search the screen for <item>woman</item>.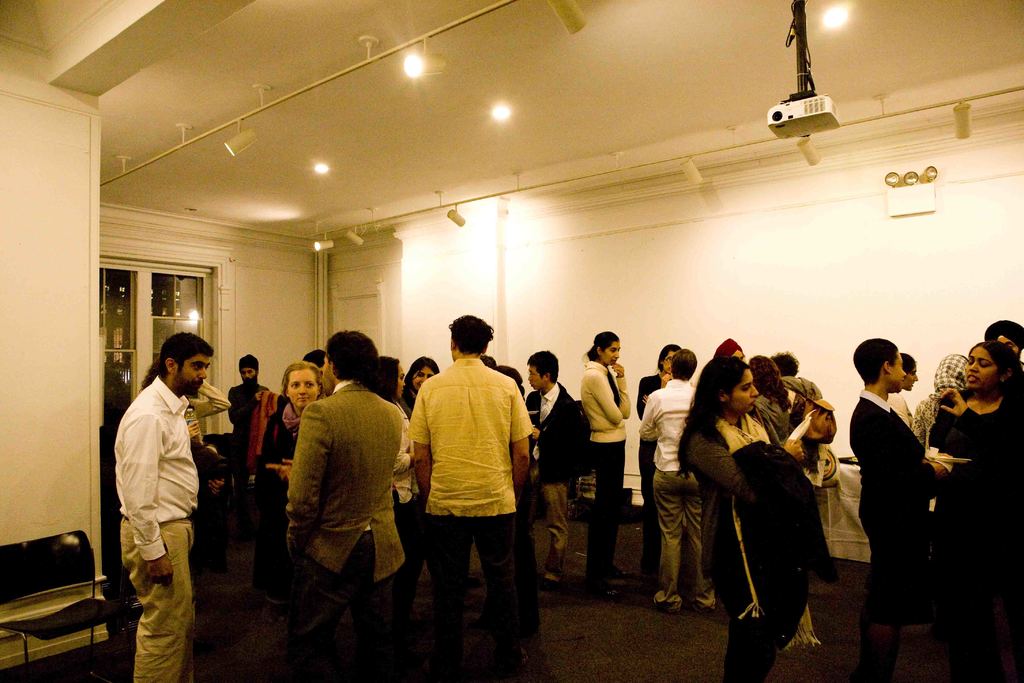
Found at <region>847, 341, 955, 680</region>.
